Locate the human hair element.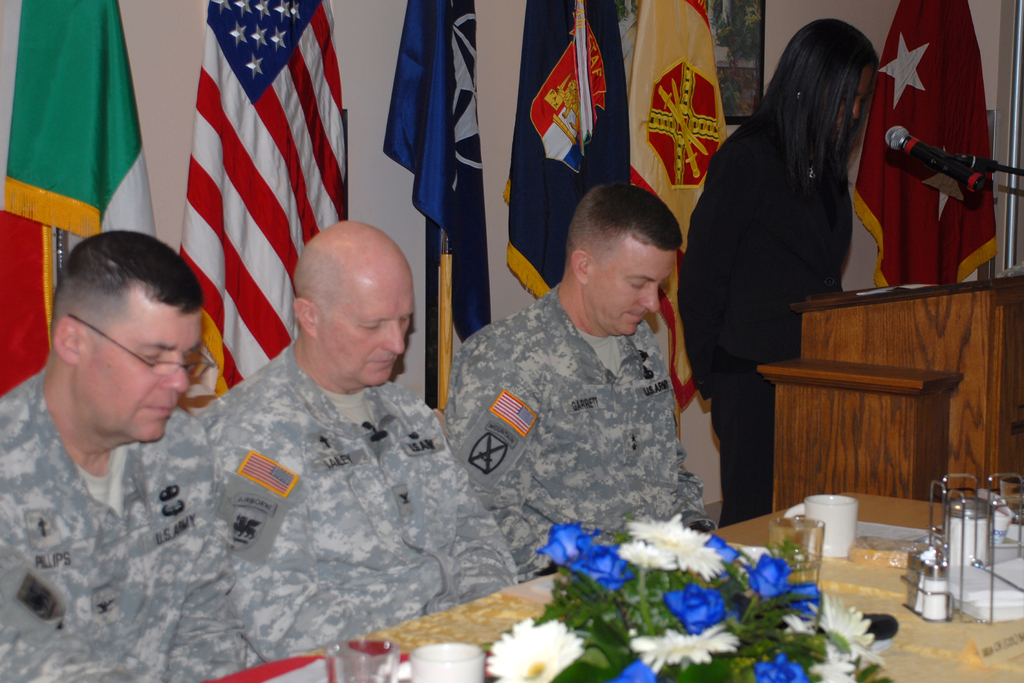
Element bbox: pyautogui.locateOnScreen(564, 184, 684, 270).
